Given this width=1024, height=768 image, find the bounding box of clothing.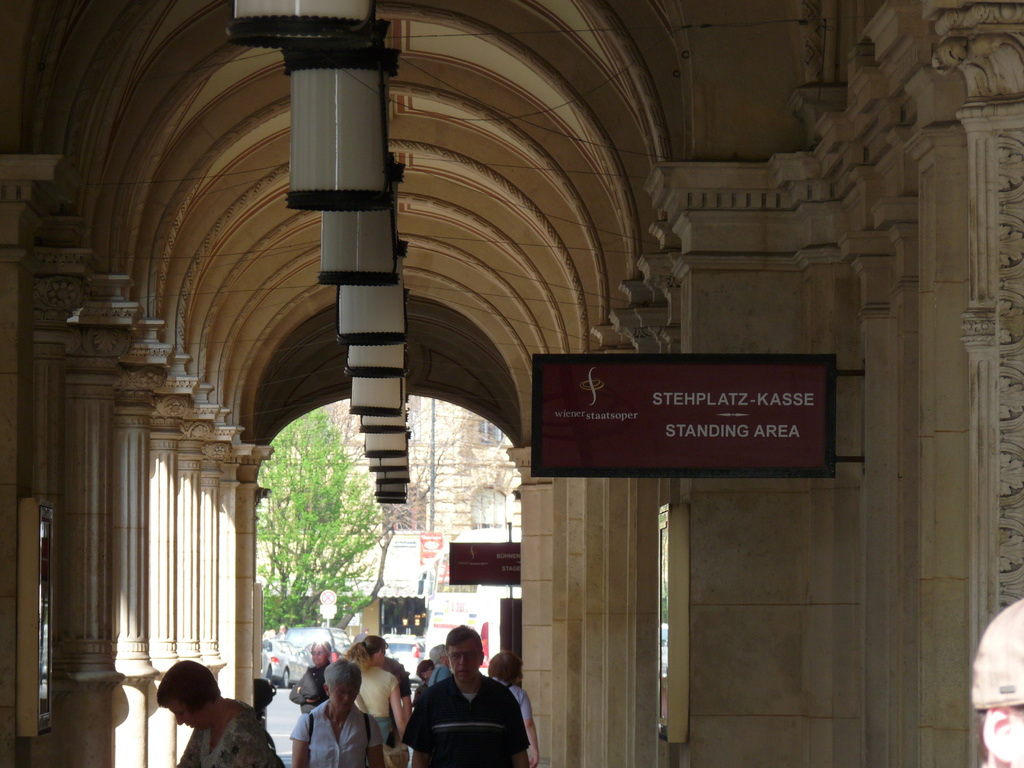
Rect(282, 696, 380, 767).
